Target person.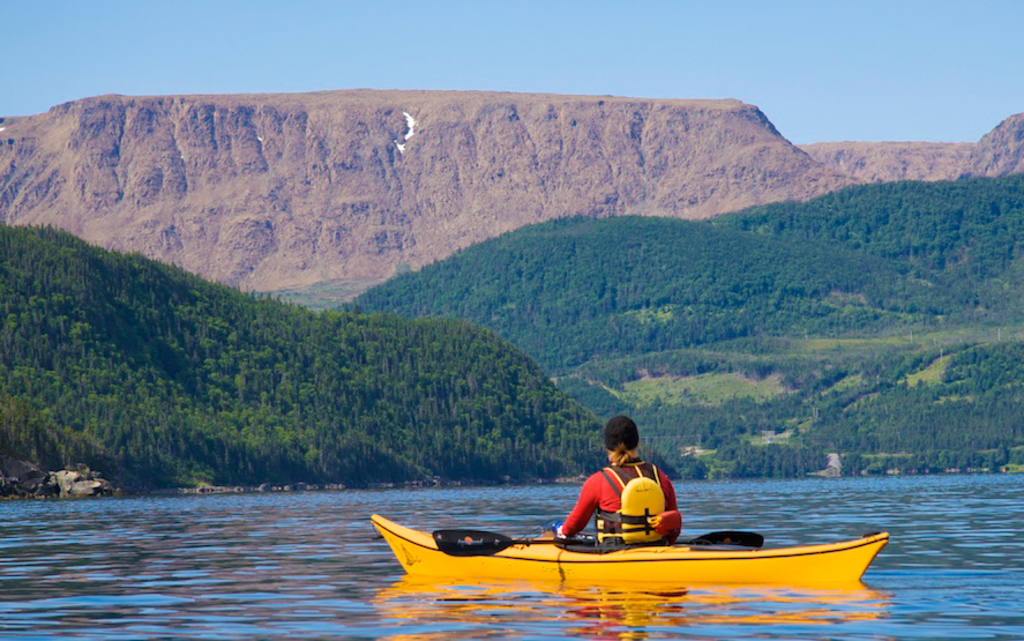
Target region: left=547, top=448, right=700, bottom=560.
